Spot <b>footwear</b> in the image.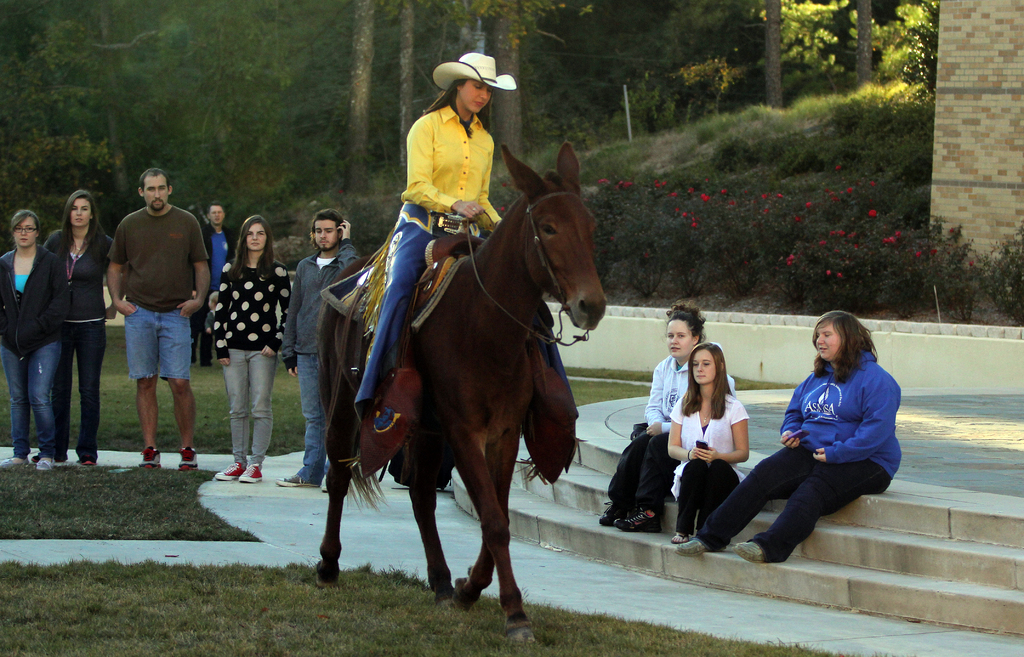
<b>footwear</b> found at region(733, 540, 766, 563).
